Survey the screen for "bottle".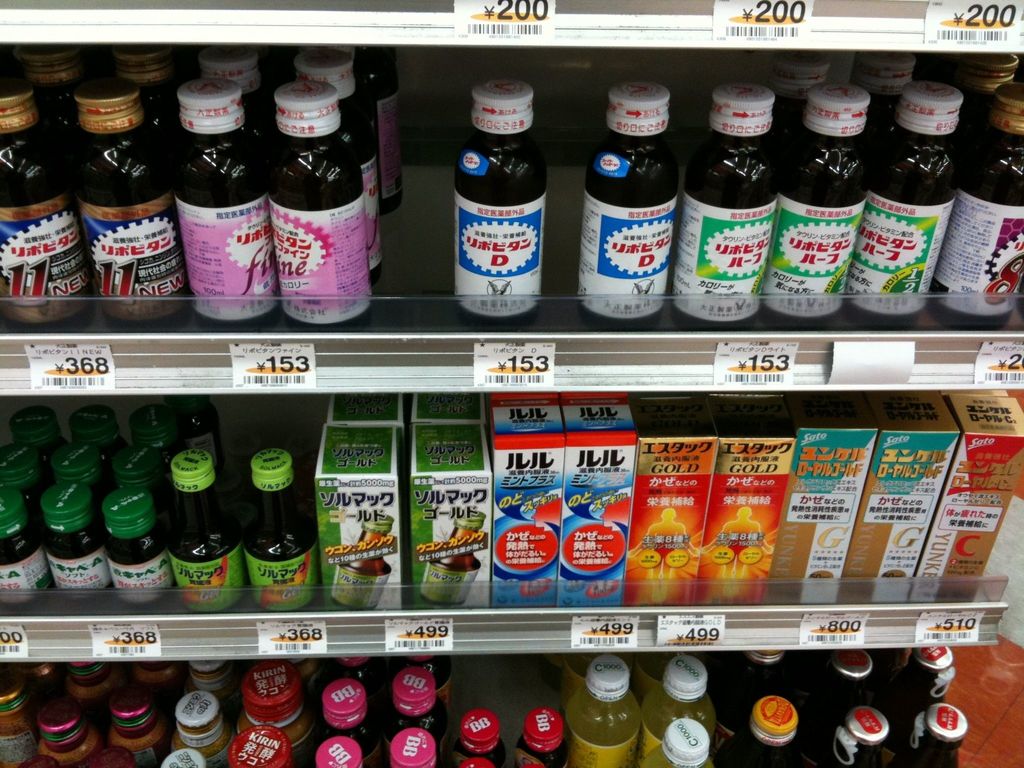
Survey found: {"x1": 828, "y1": 708, "x2": 895, "y2": 767}.
